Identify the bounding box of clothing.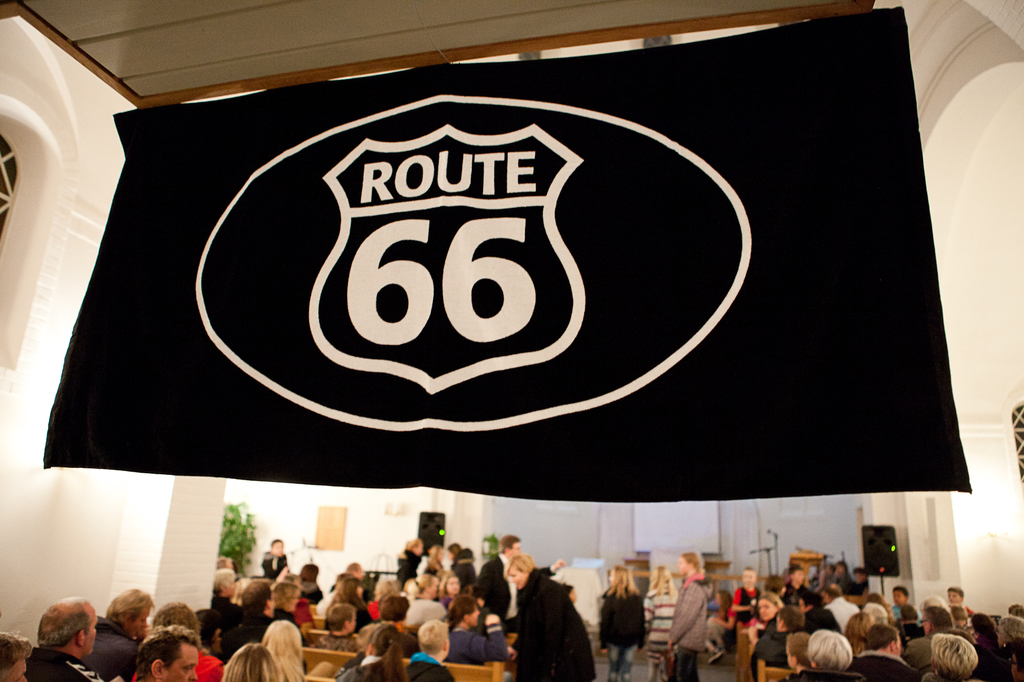
locate(310, 631, 366, 659).
